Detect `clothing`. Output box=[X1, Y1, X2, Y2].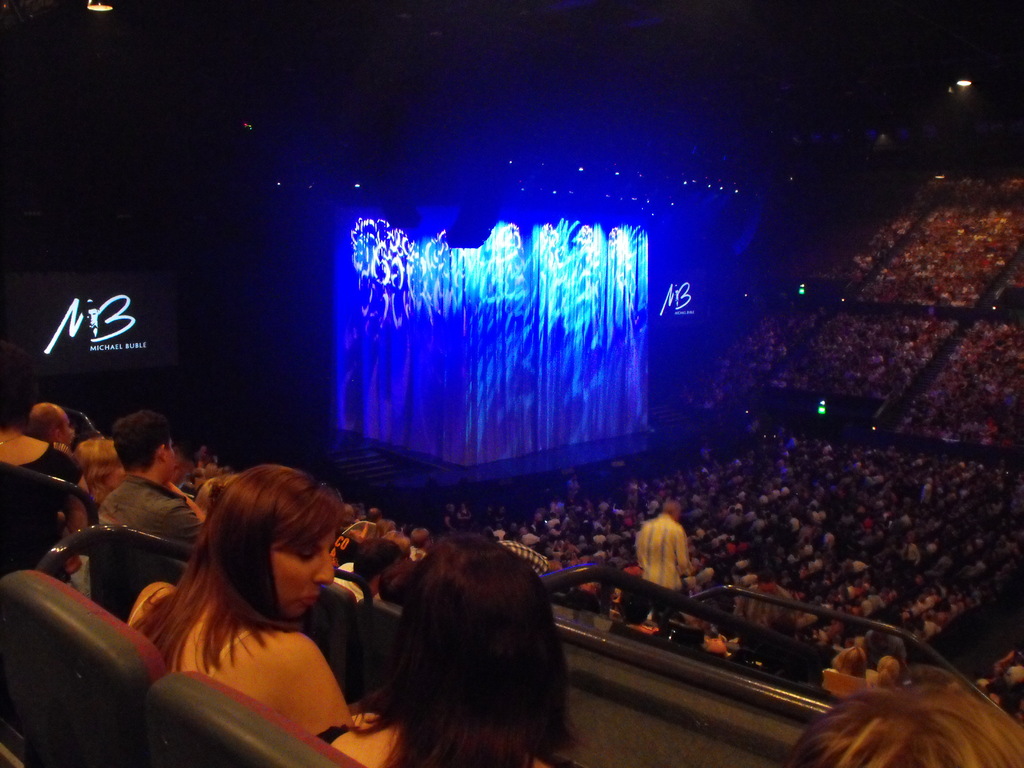
box=[622, 510, 700, 611].
